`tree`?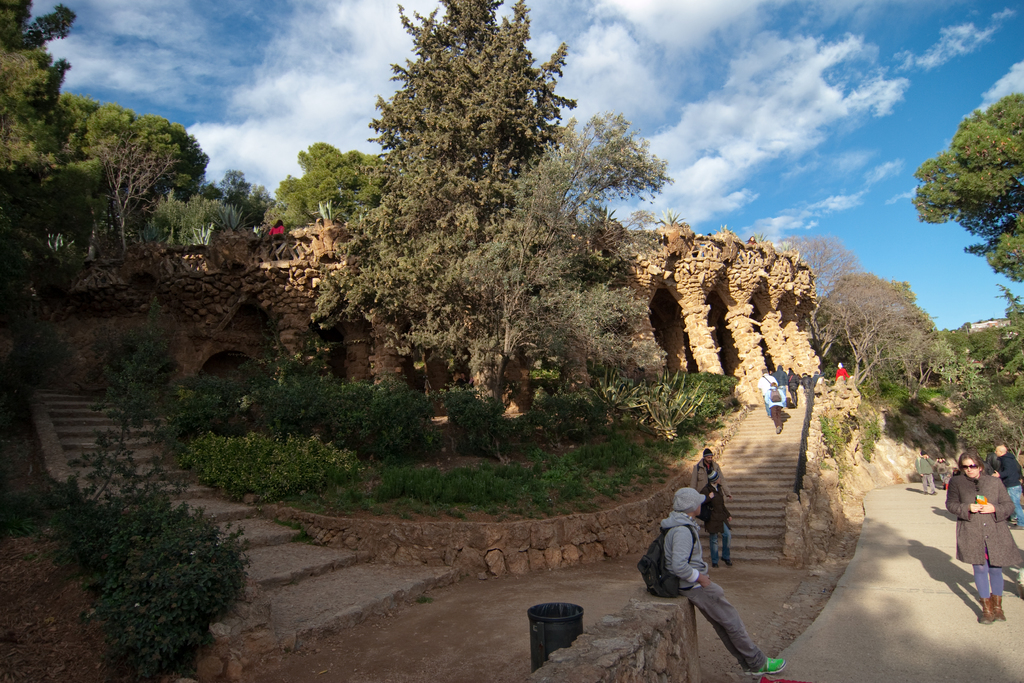
{"left": 56, "top": 292, "right": 250, "bottom": 671}
